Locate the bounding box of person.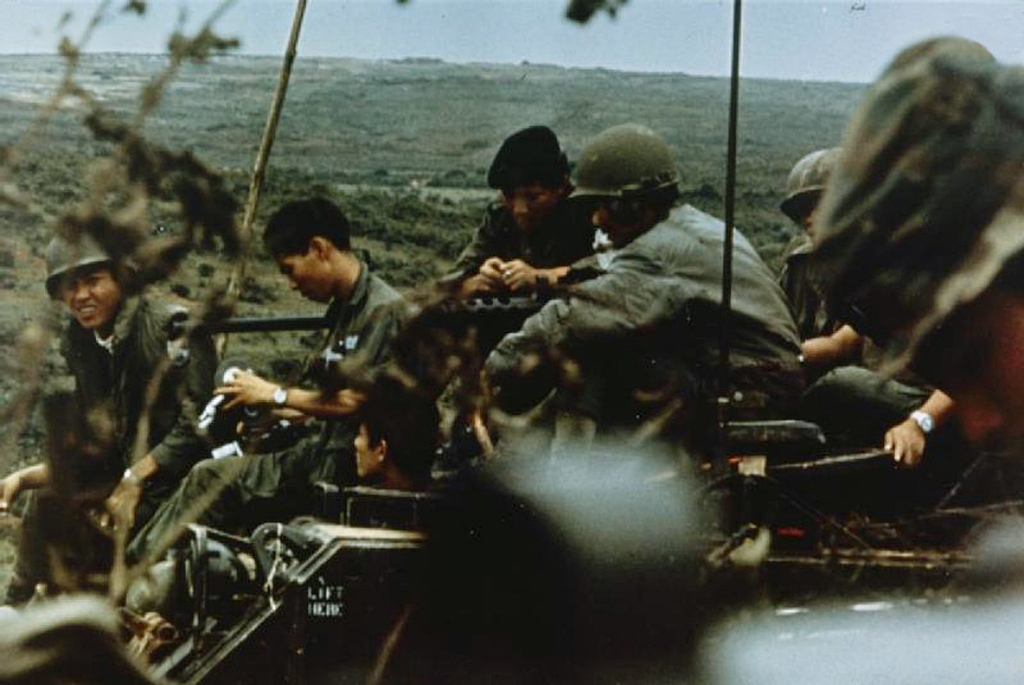
Bounding box: {"left": 221, "top": 199, "right": 403, "bottom": 456}.
